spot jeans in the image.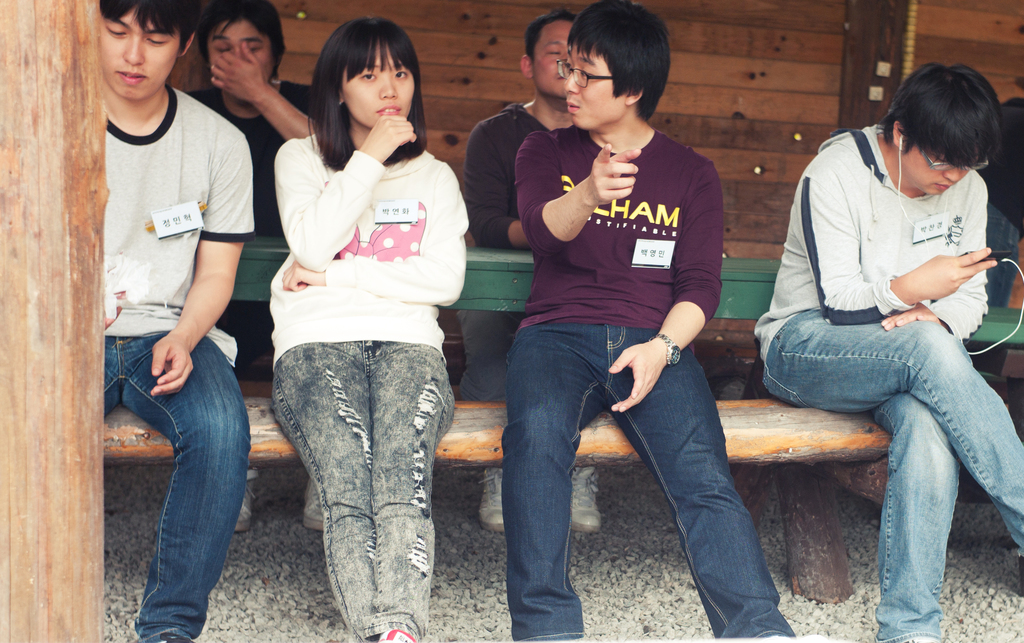
jeans found at 458 315 516 404.
